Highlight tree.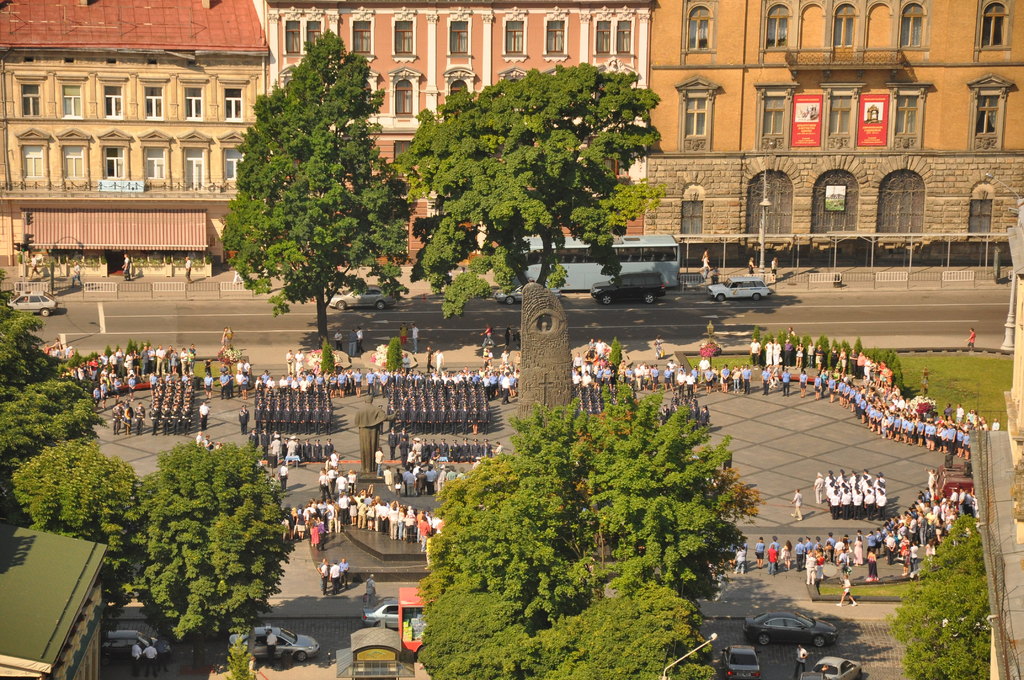
Highlighted region: BBox(422, 378, 774, 641).
